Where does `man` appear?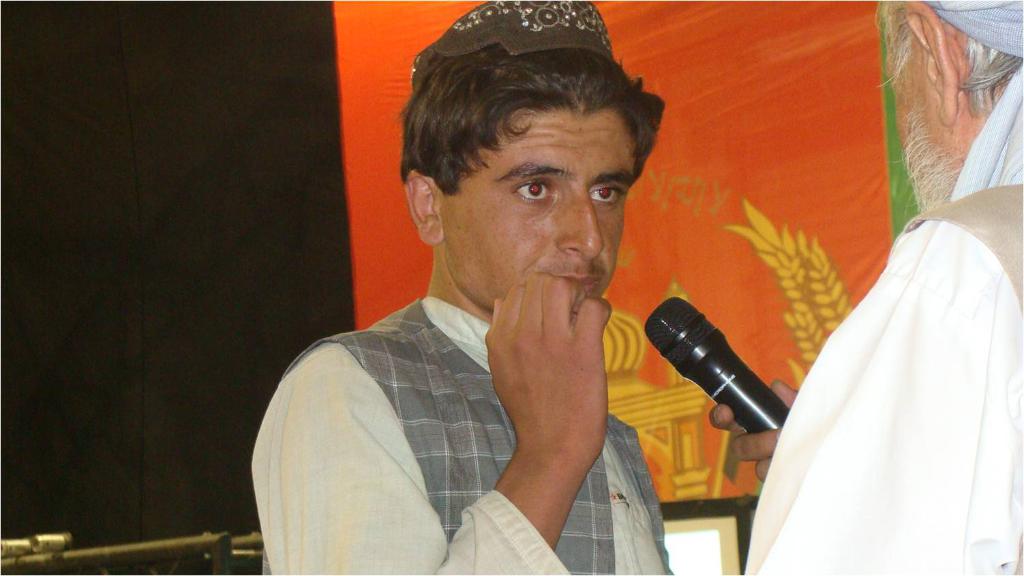
Appears at 243 35 759 552.
